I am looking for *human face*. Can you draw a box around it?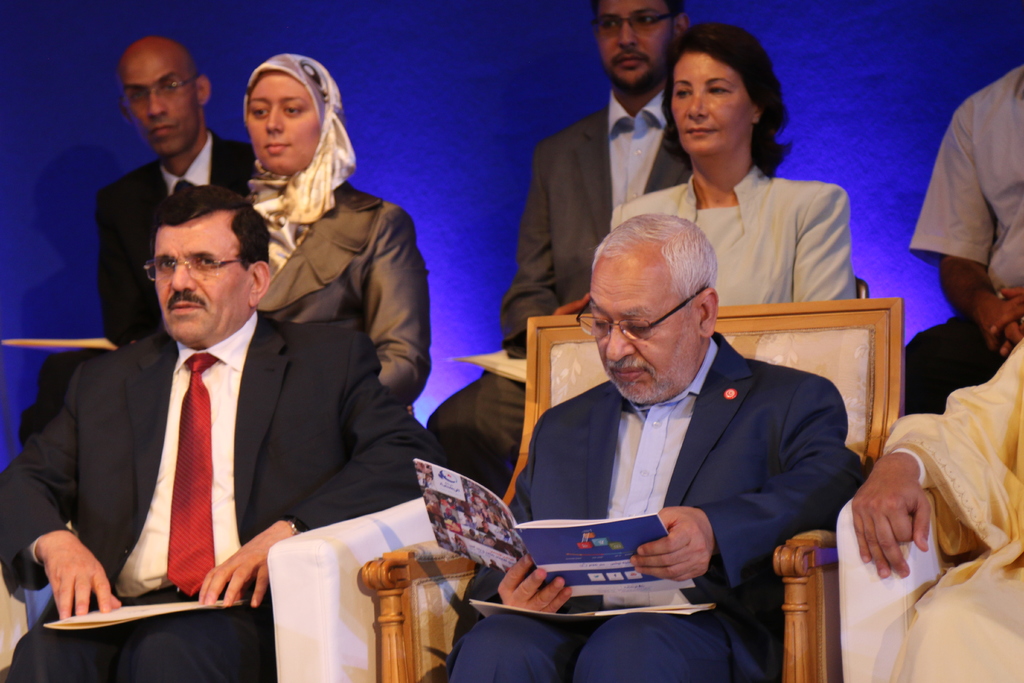
Sure, the bounding box is locate(244, 67, 317, 175).
